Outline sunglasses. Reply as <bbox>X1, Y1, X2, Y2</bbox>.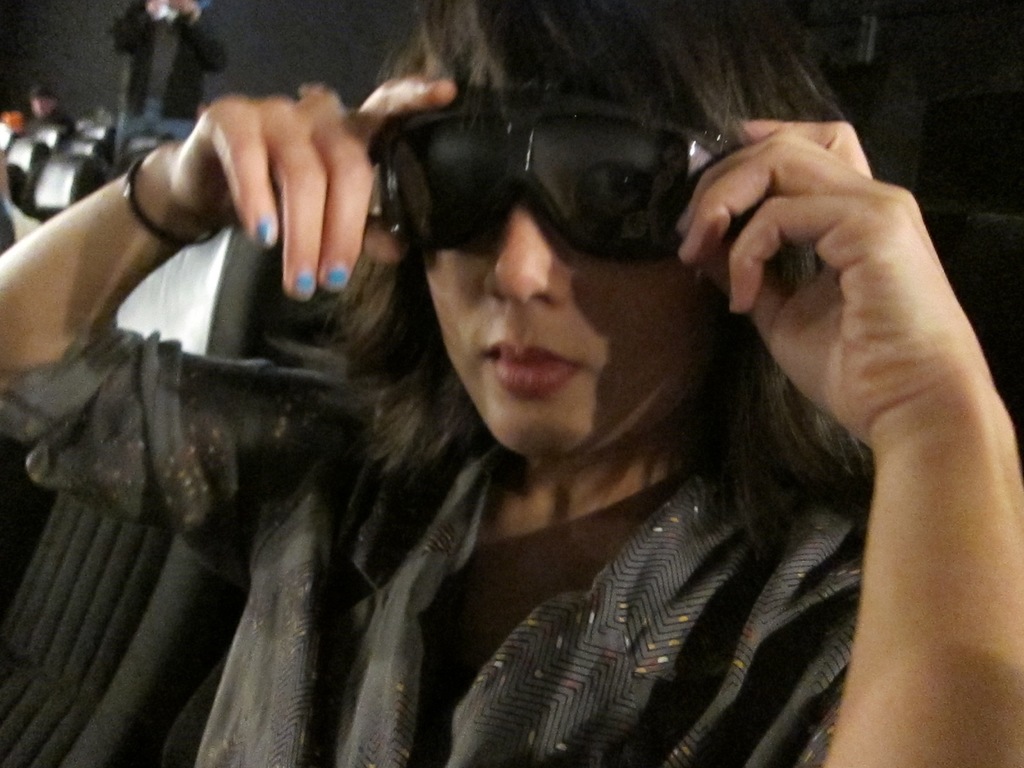
<bbox>369, 102, 730, 270</bbox>.
